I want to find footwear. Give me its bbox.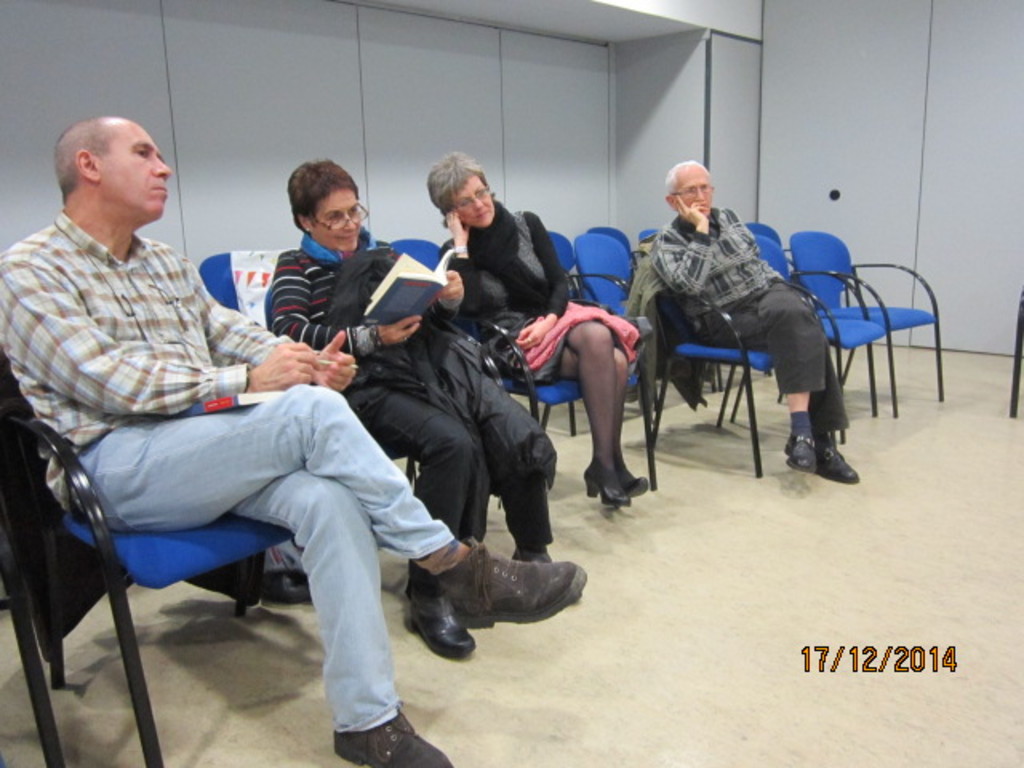
Rect(269, 562, 315, 608).
